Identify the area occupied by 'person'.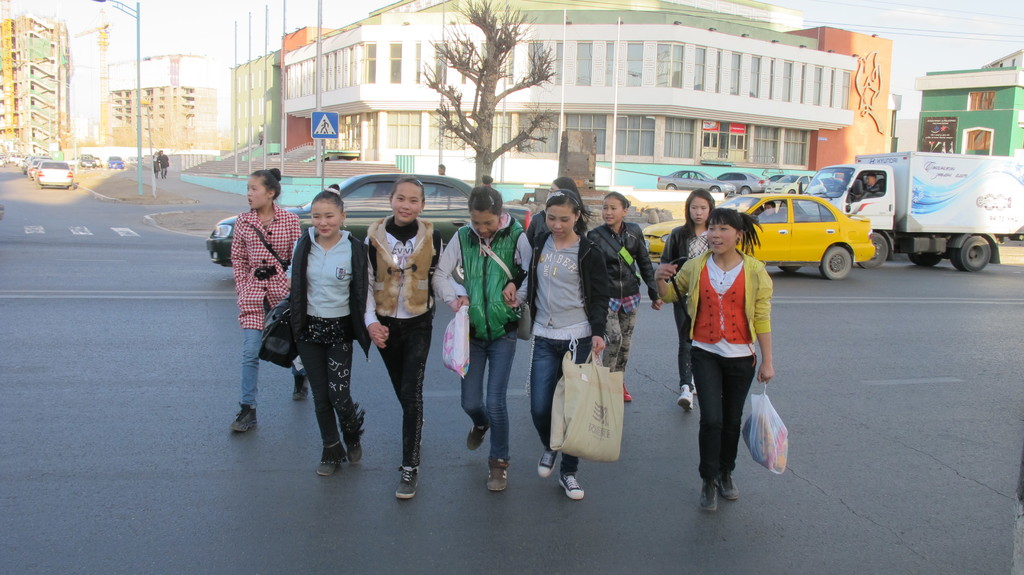
Area: (659, 190, 717, 408).
